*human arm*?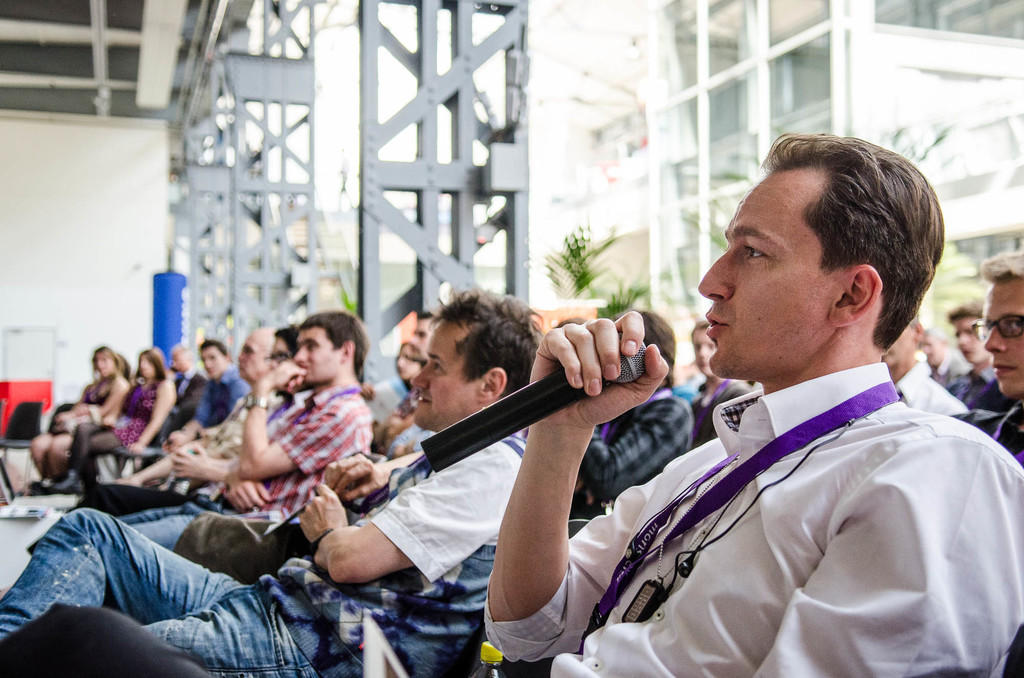
box=[320, 448, 424, 503]
